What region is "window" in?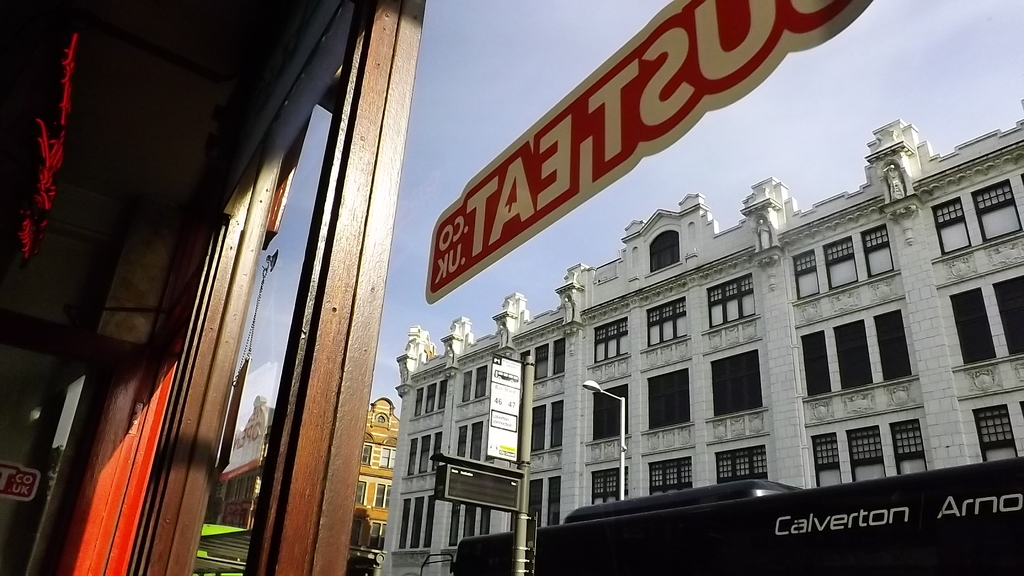
x1=886, y1=413, x2=930, y2=476.
